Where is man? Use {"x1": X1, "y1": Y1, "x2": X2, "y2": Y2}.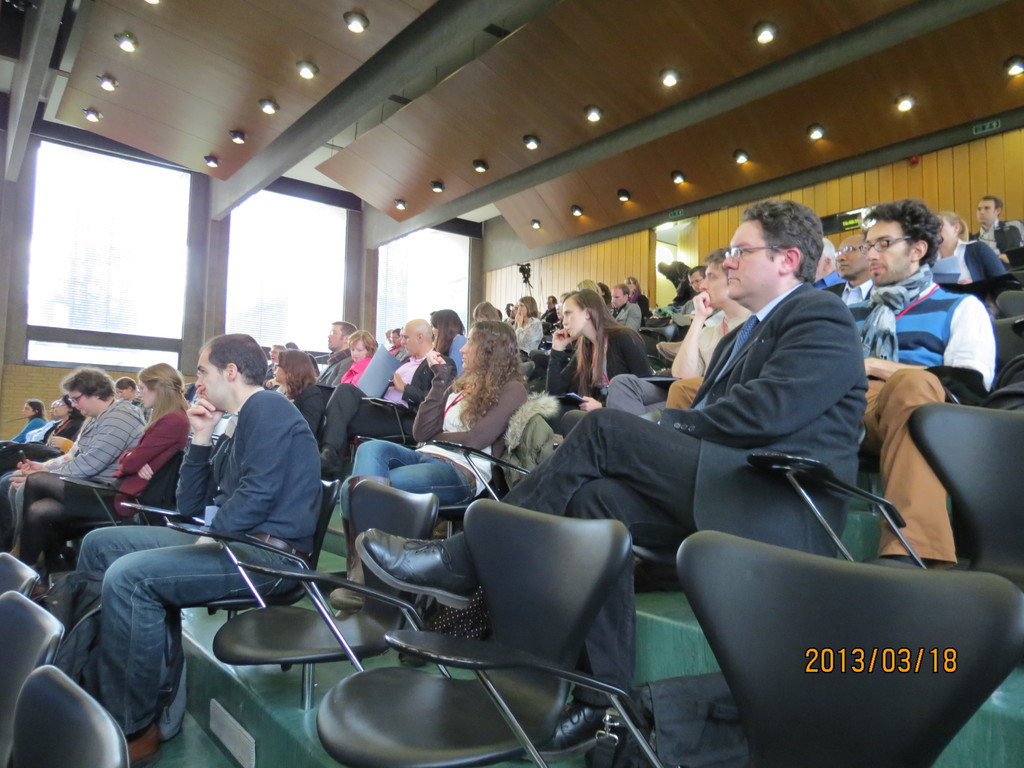
{"x1": 829, "y1": 223, "x2": 878, "y2": 307}.
